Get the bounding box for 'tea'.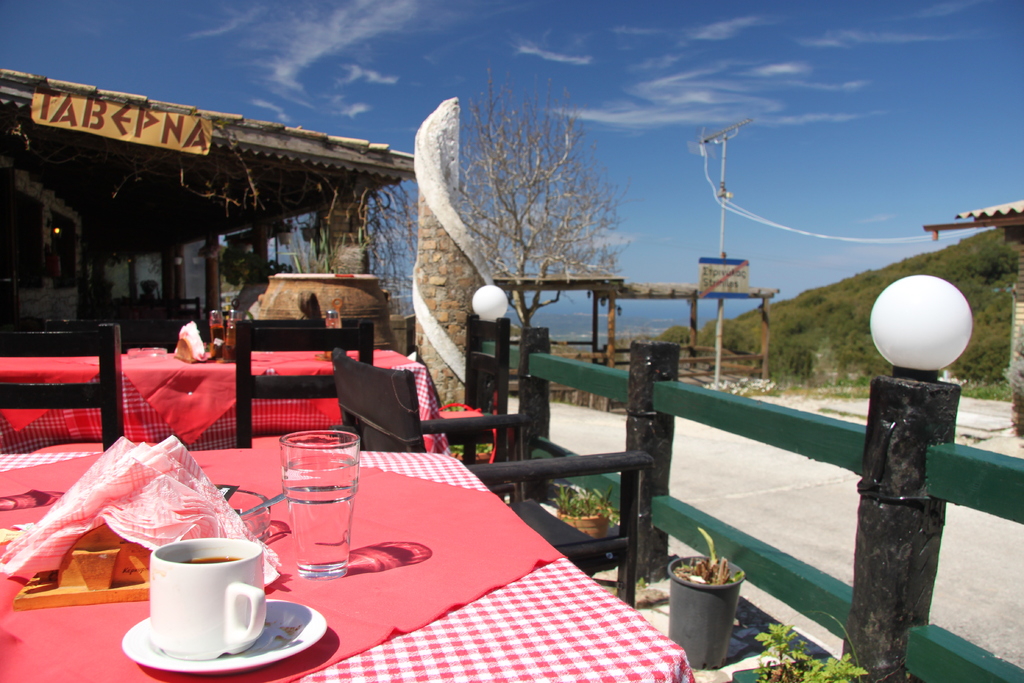
{"left": 180, "top": 555, "right": 244, "bottom": 563}.
